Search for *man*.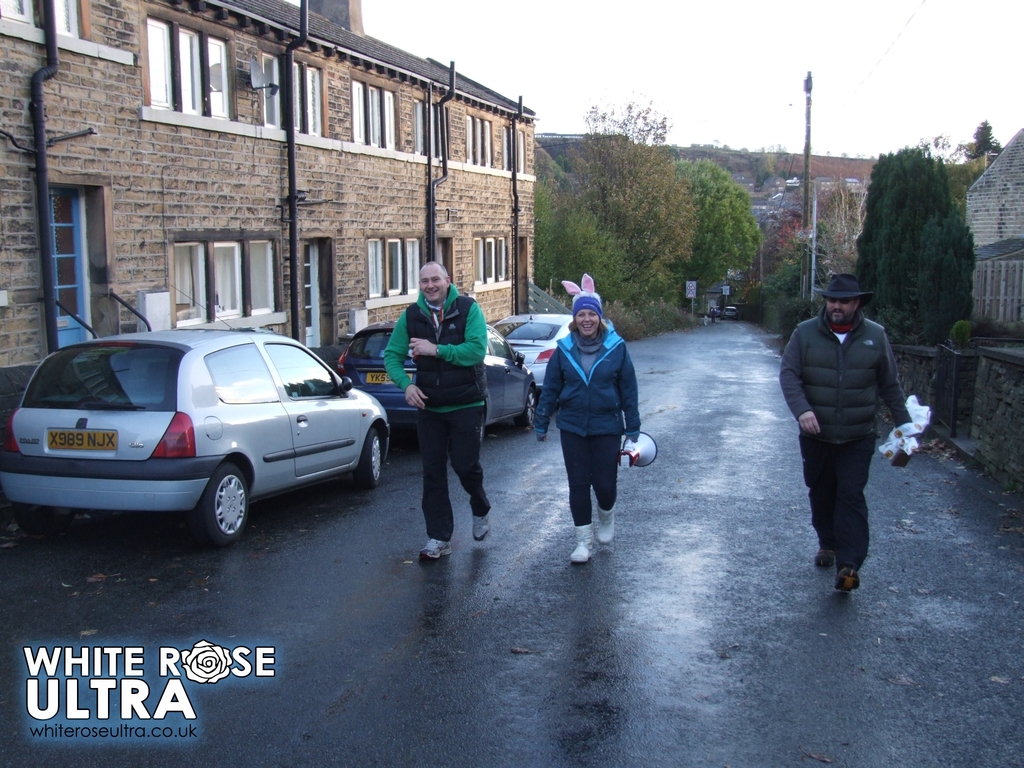
Found at <region>787, 269, 915, 601</region>.
